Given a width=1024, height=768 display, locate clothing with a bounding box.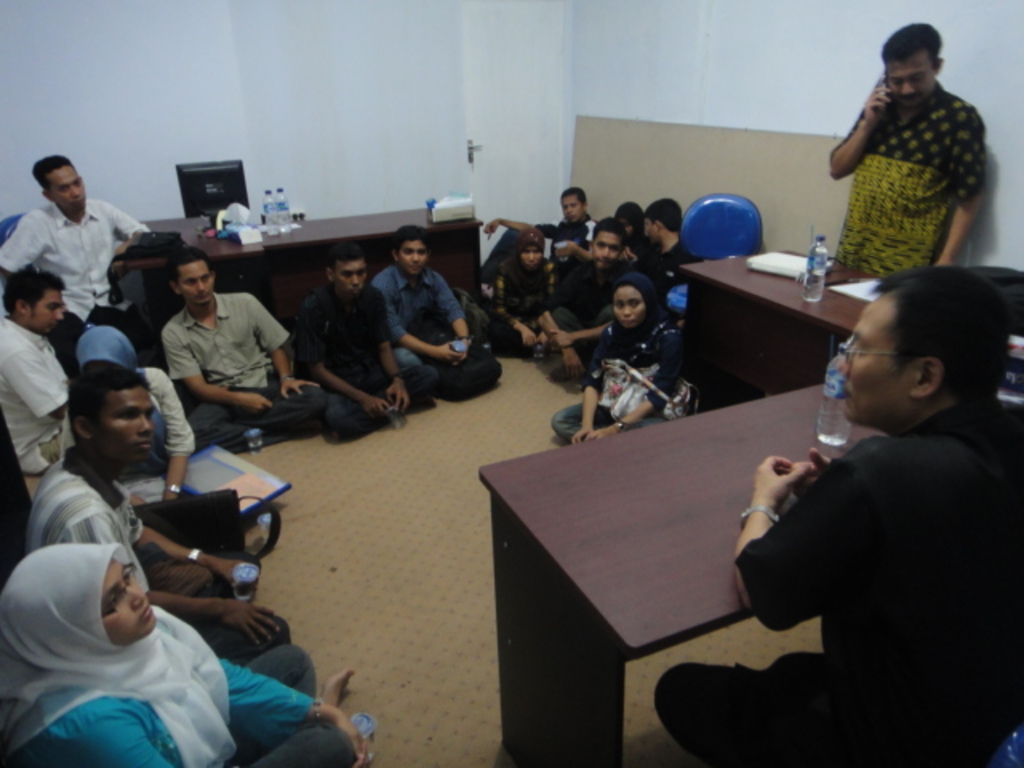
Located: 371 259 496 398.
